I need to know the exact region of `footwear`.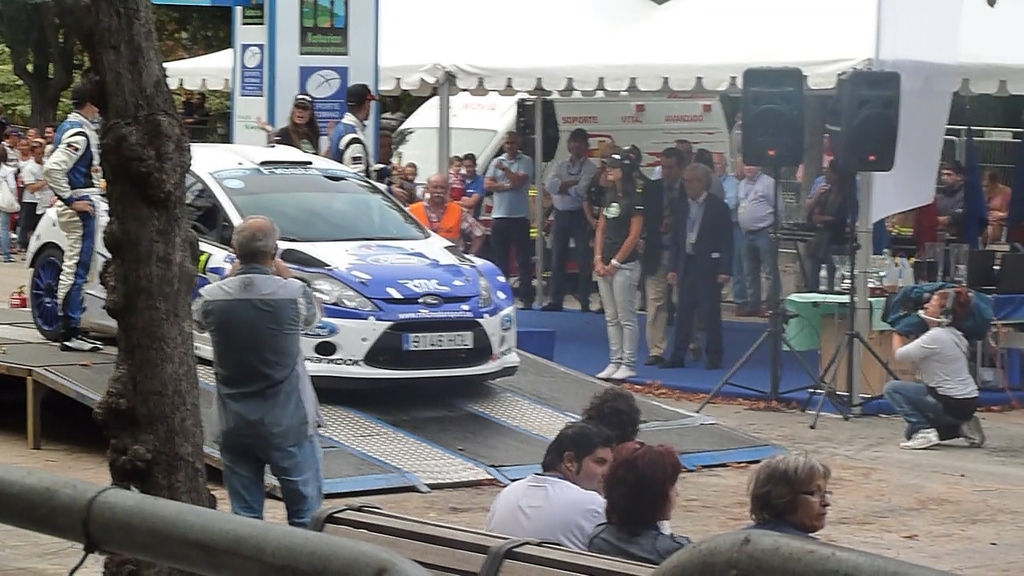
Region: [610, 365, 637, 382].
